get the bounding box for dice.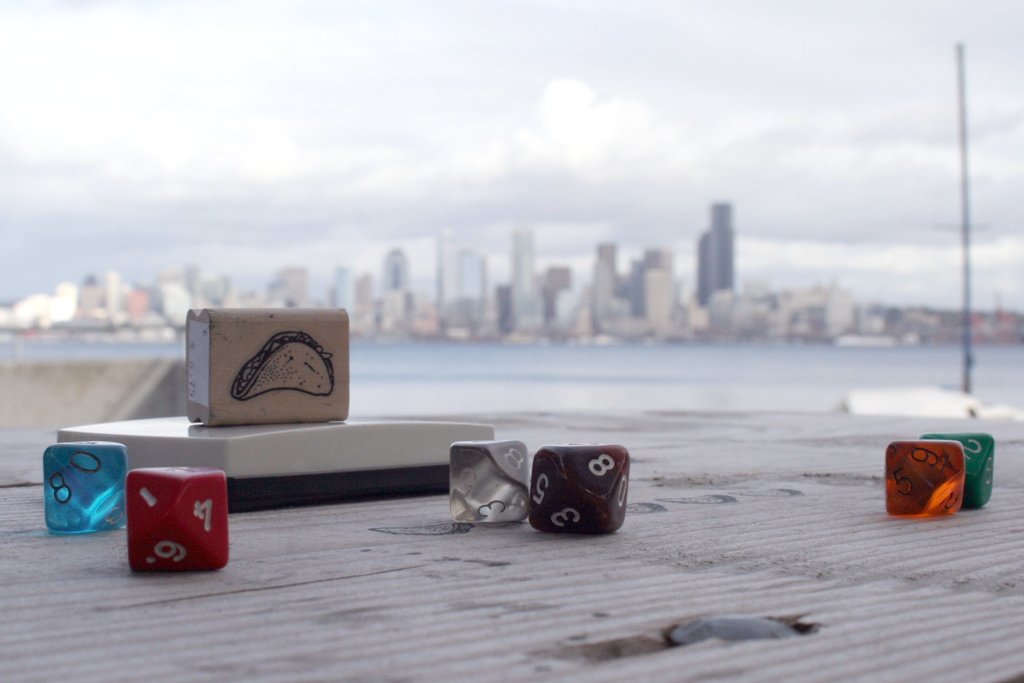
43/437/138/531.
